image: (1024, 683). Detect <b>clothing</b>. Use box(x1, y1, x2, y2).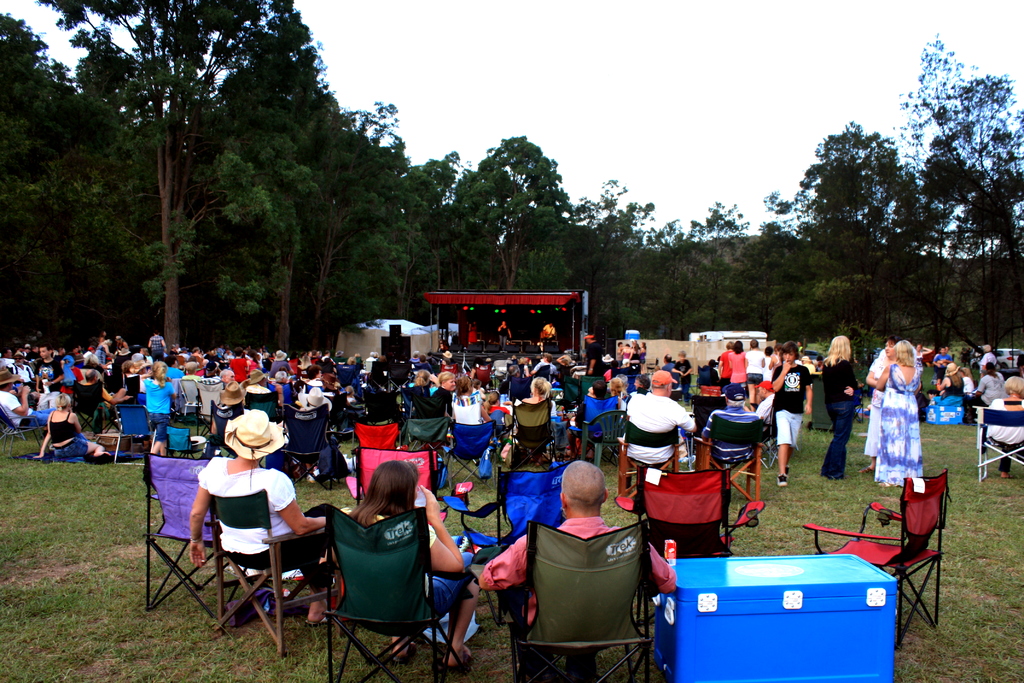
box(137, 371, 171, 438).
